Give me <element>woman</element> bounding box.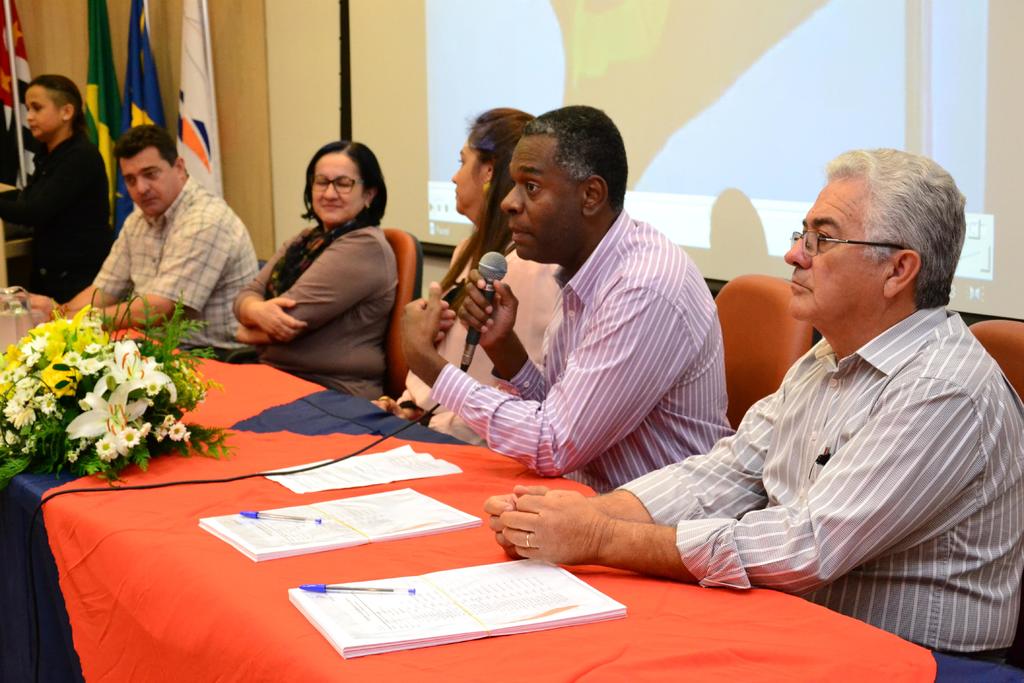
{"x1": 218, "y1": 133, "x2": 414, "y2": 413}.
